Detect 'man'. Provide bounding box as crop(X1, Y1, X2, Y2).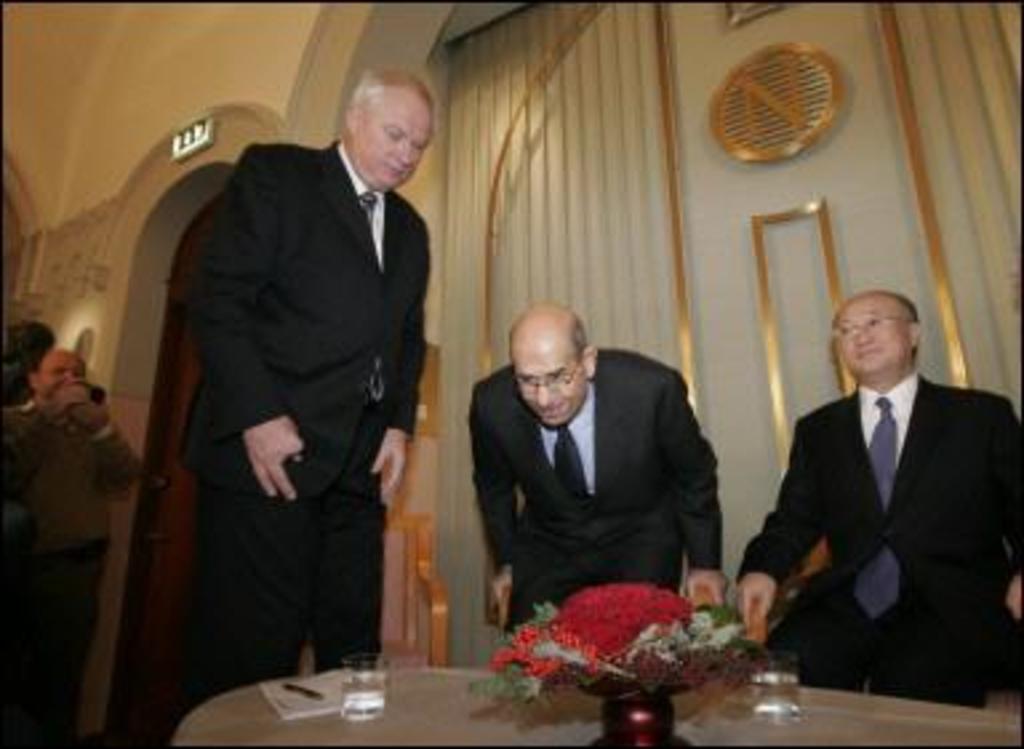
crop(3, 347, 149, 746).
